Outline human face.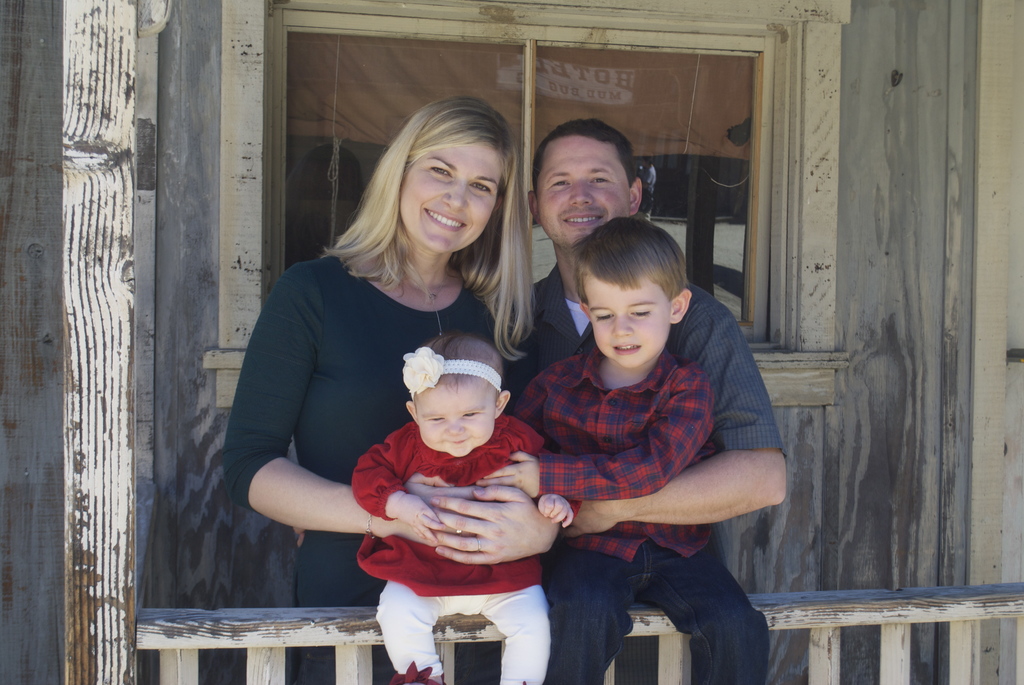
Outline: 417,386,500,457.
